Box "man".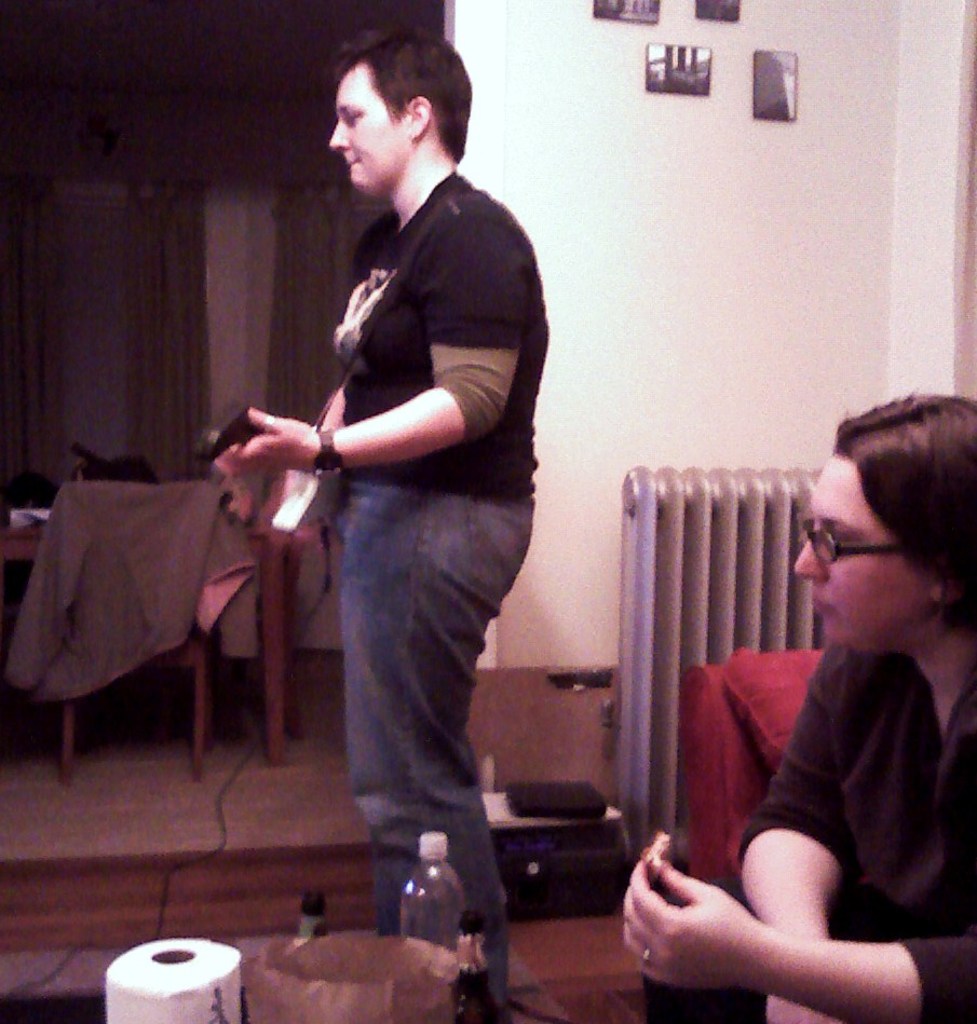
[left=209, top=28, right=533, bottom=1023].
